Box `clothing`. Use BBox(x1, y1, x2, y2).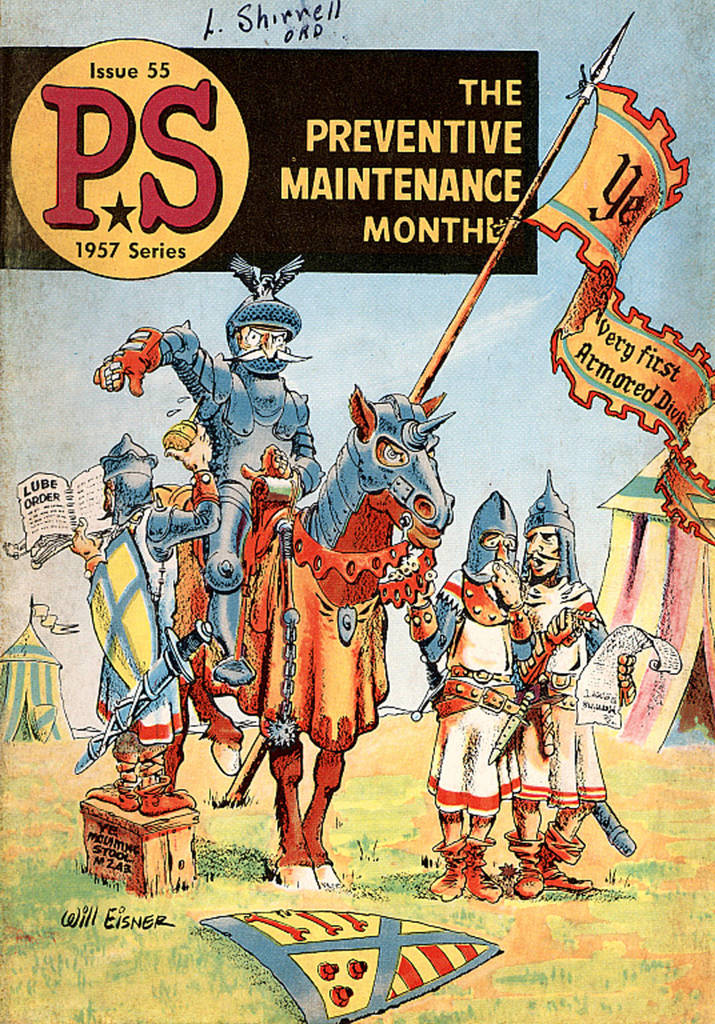
BBox(512, 559, 596, 808).
